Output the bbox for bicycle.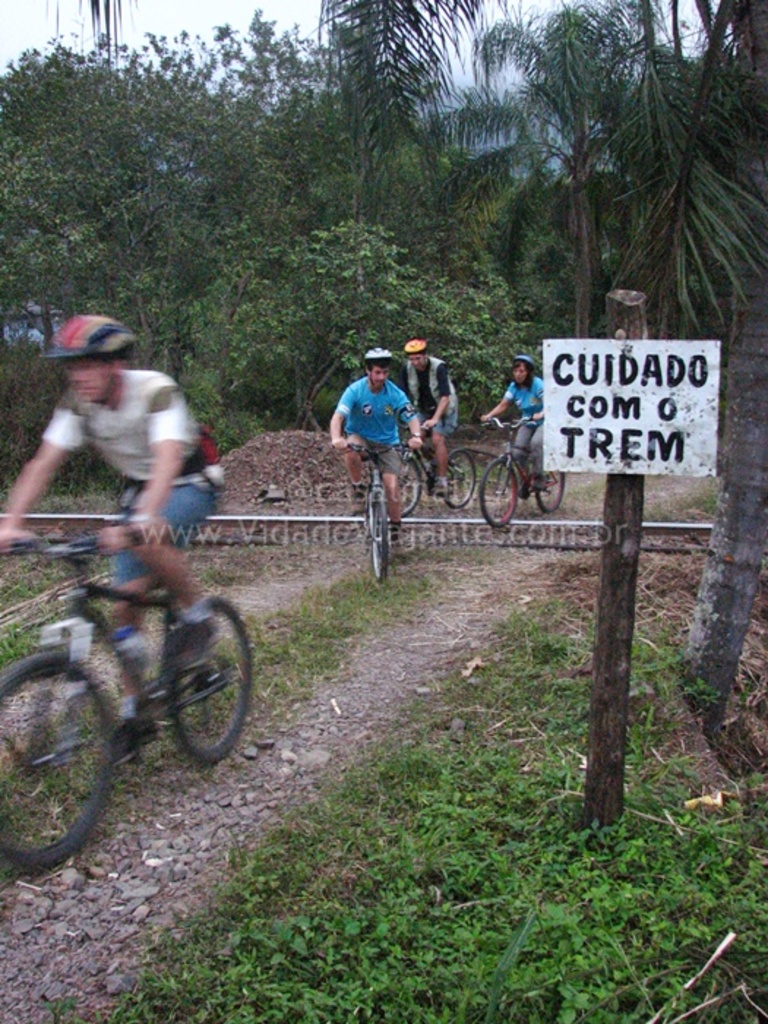
x1=335 y1=421 x2=421 y2=590.
